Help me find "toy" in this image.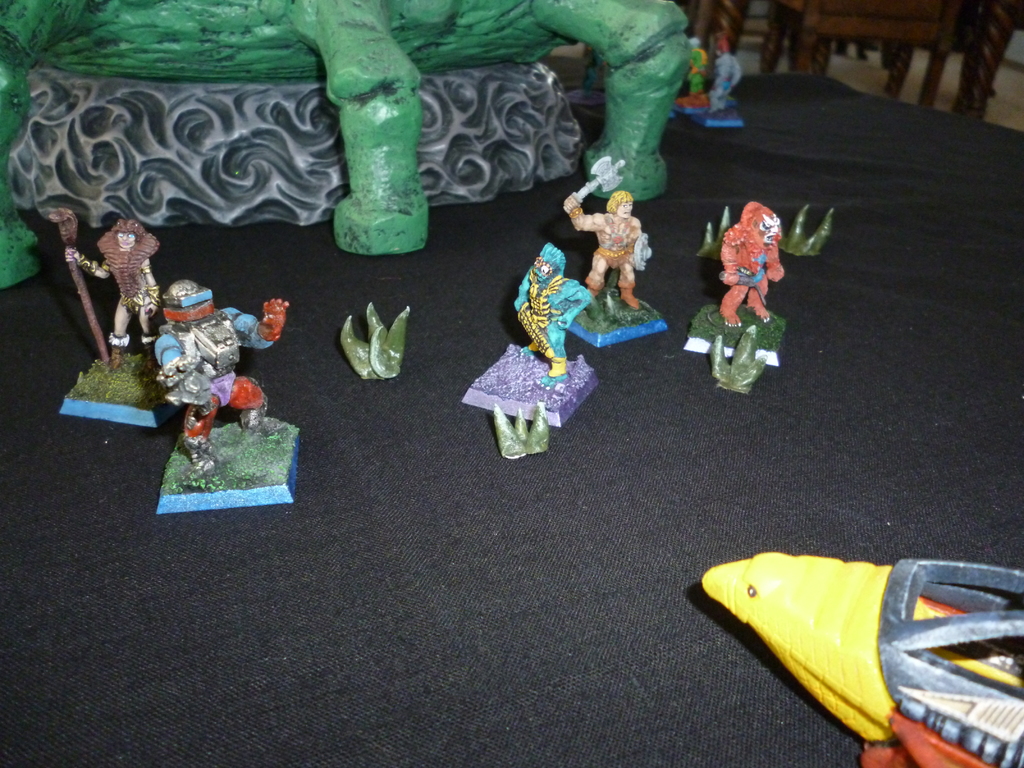
Found it: 561, 156, 649, 300.
